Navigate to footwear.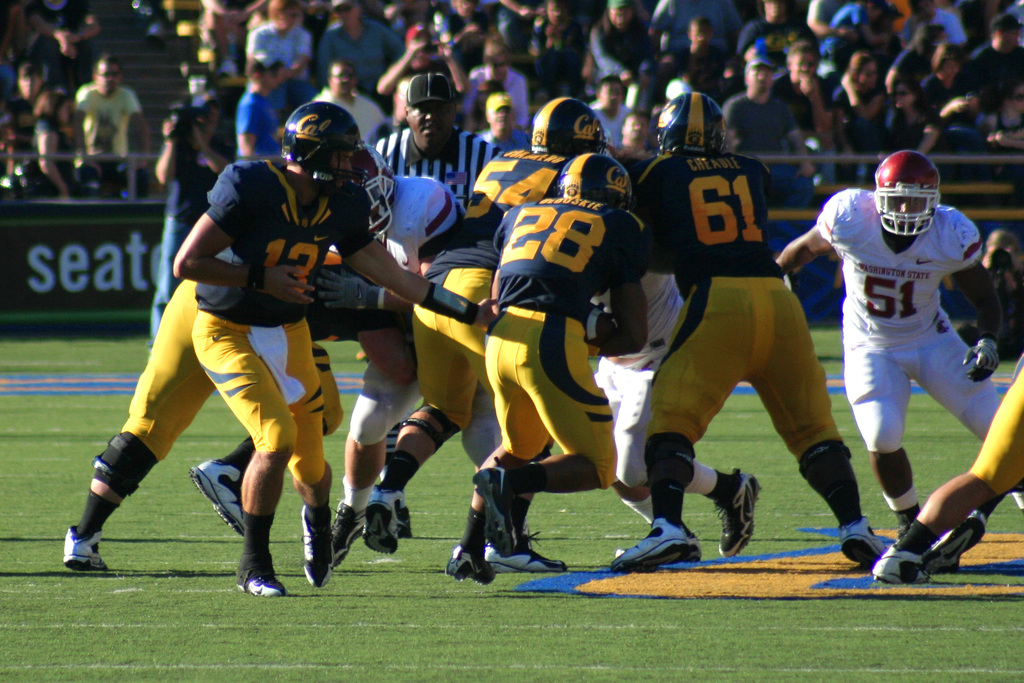
Navigation target: {"left": 470, "top": 467, "right": 512, "bottom": 556}.
